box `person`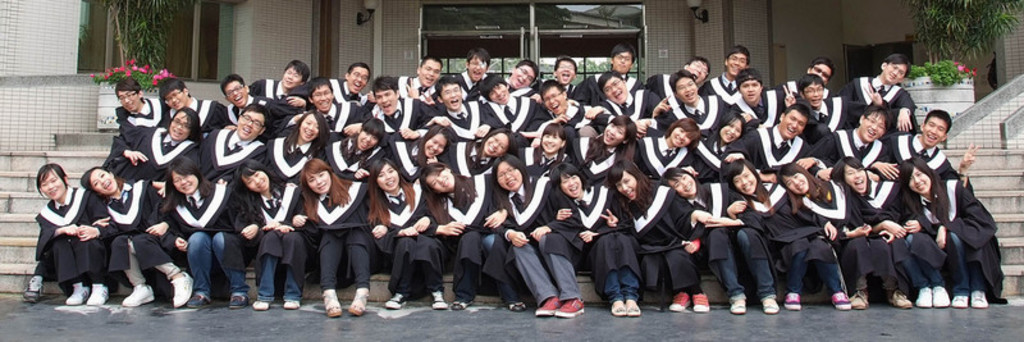
(265,110,329,182)
